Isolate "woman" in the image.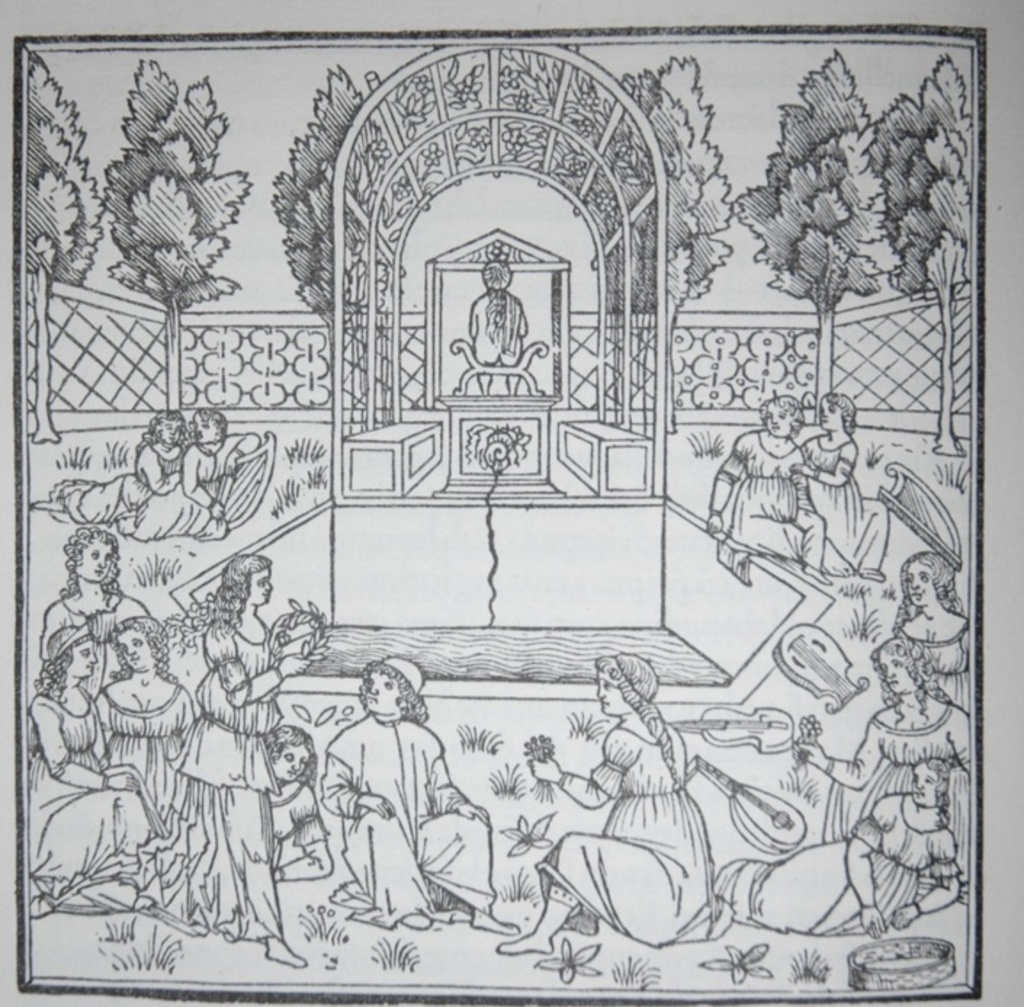
Isolated region: x1=797, y1=389, x2=854, y2=559.
